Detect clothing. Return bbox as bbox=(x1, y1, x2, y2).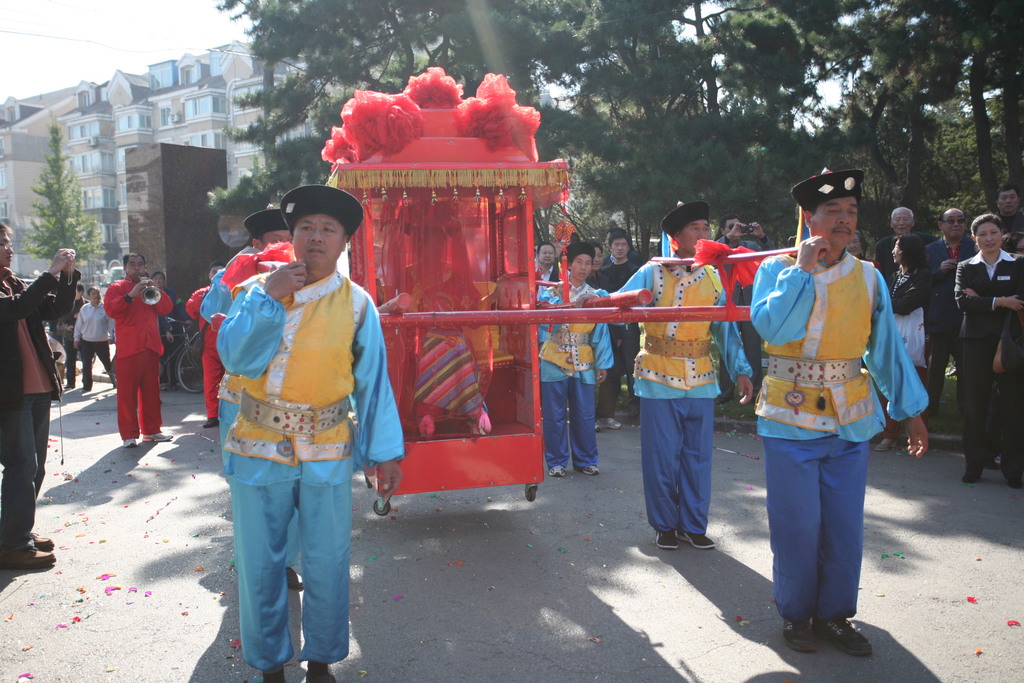
bbox=(79, 302, 124, 384).
